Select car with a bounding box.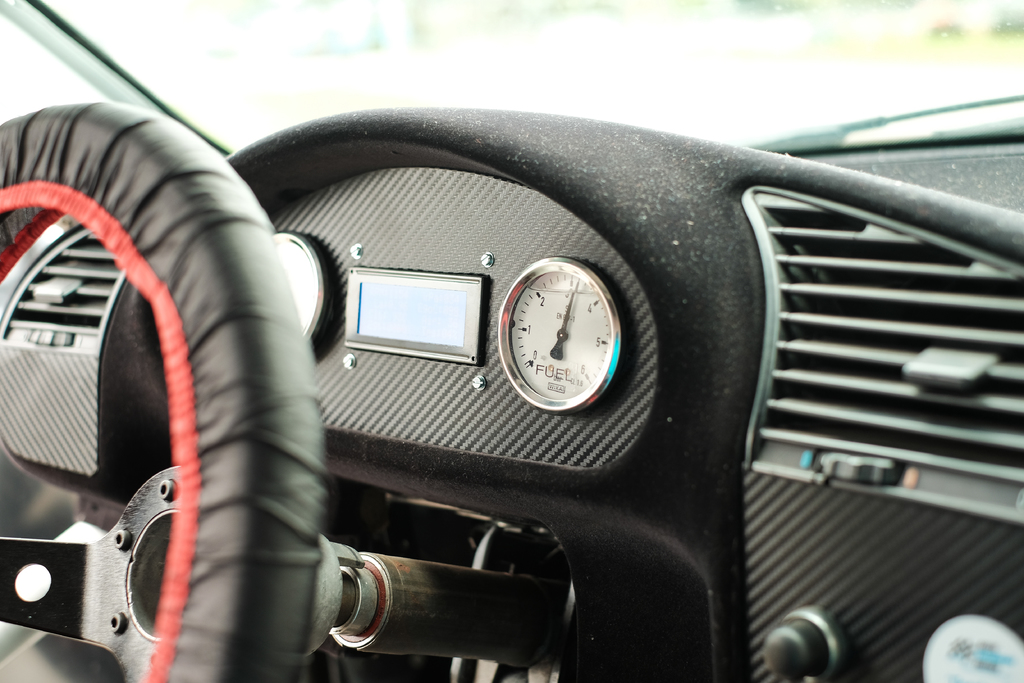
(left=0, top=0, right=1023, bottom=682).
